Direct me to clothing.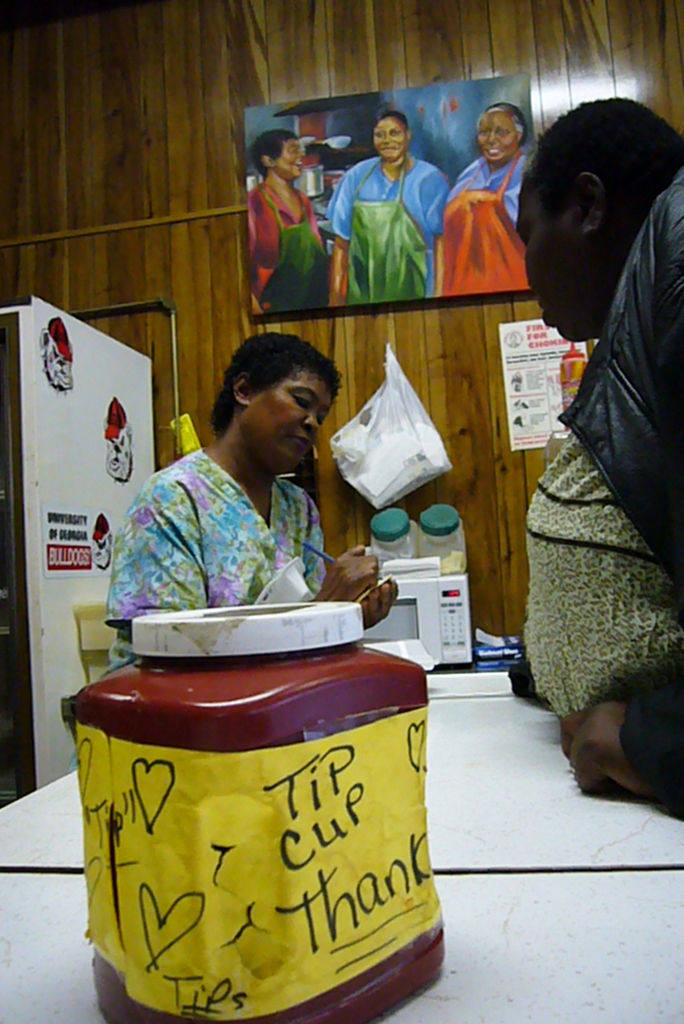
Direction: select_region(452, 154, 538, 295).
